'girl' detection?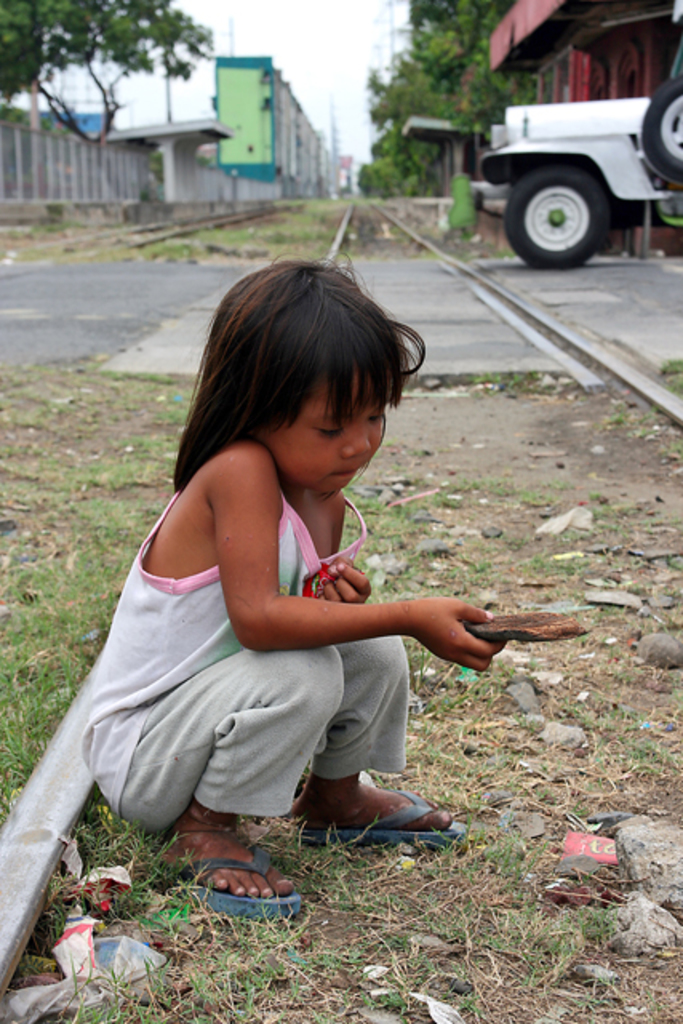
locate(80, 248, 509, 925)
